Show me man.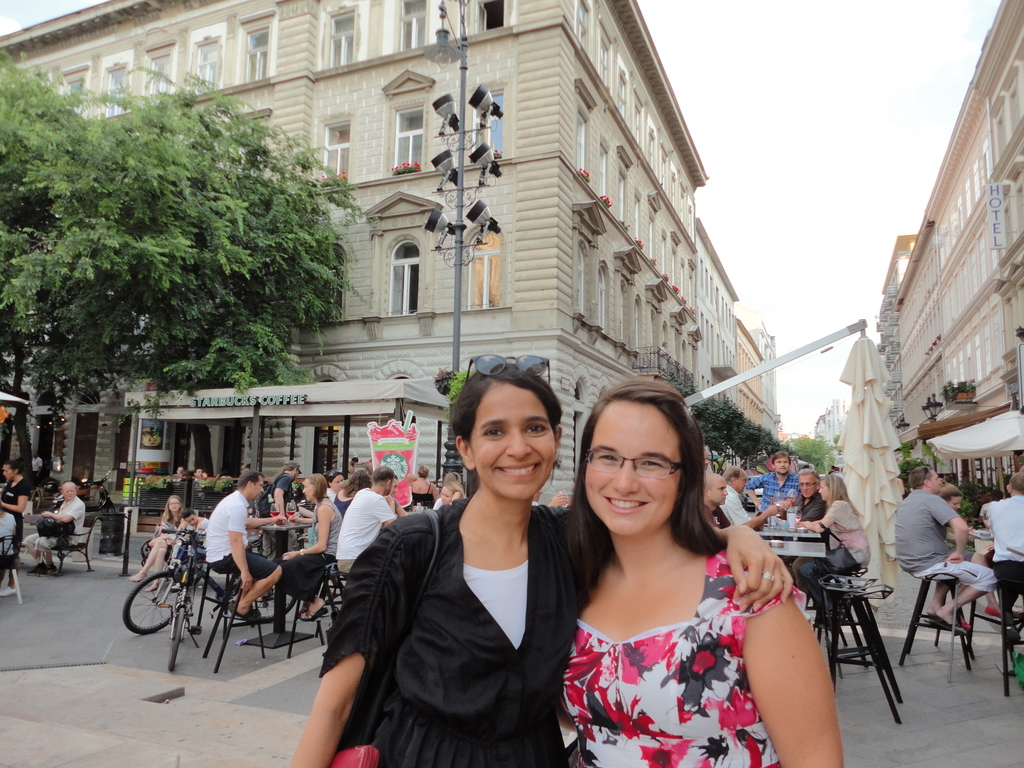
man is here: Rect(176, 507, 213, 593).
